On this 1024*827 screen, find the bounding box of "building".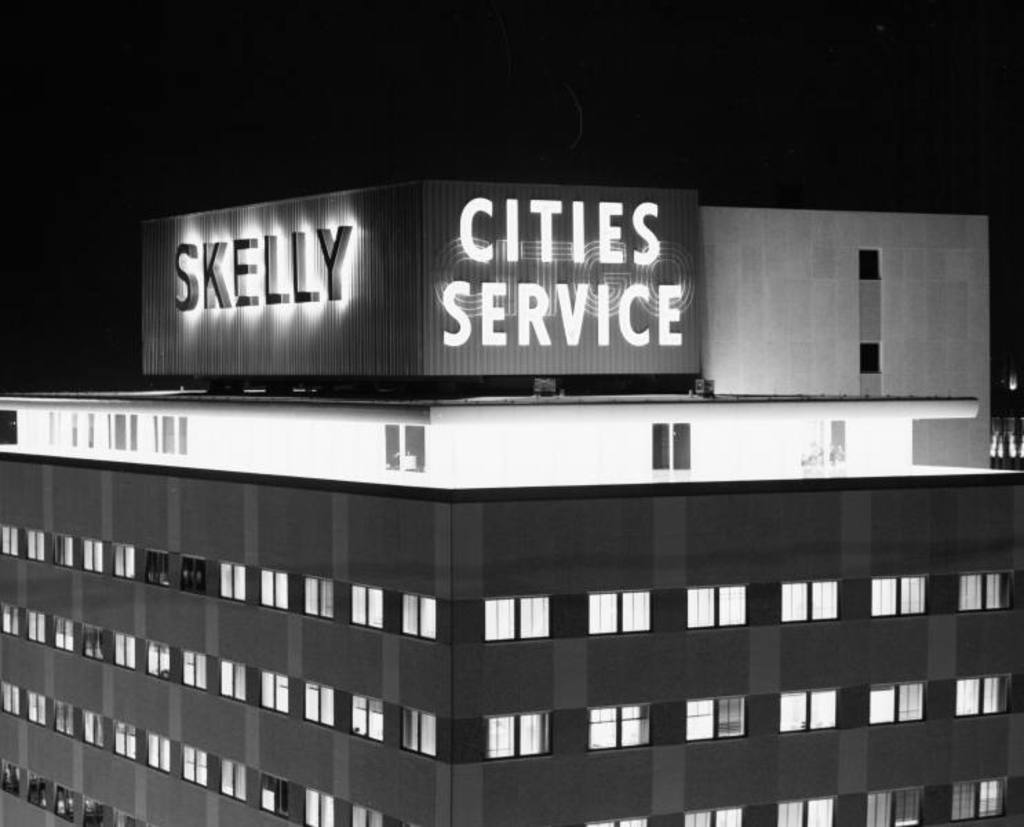
Bounding box: (6, 172, 1023, 826).
